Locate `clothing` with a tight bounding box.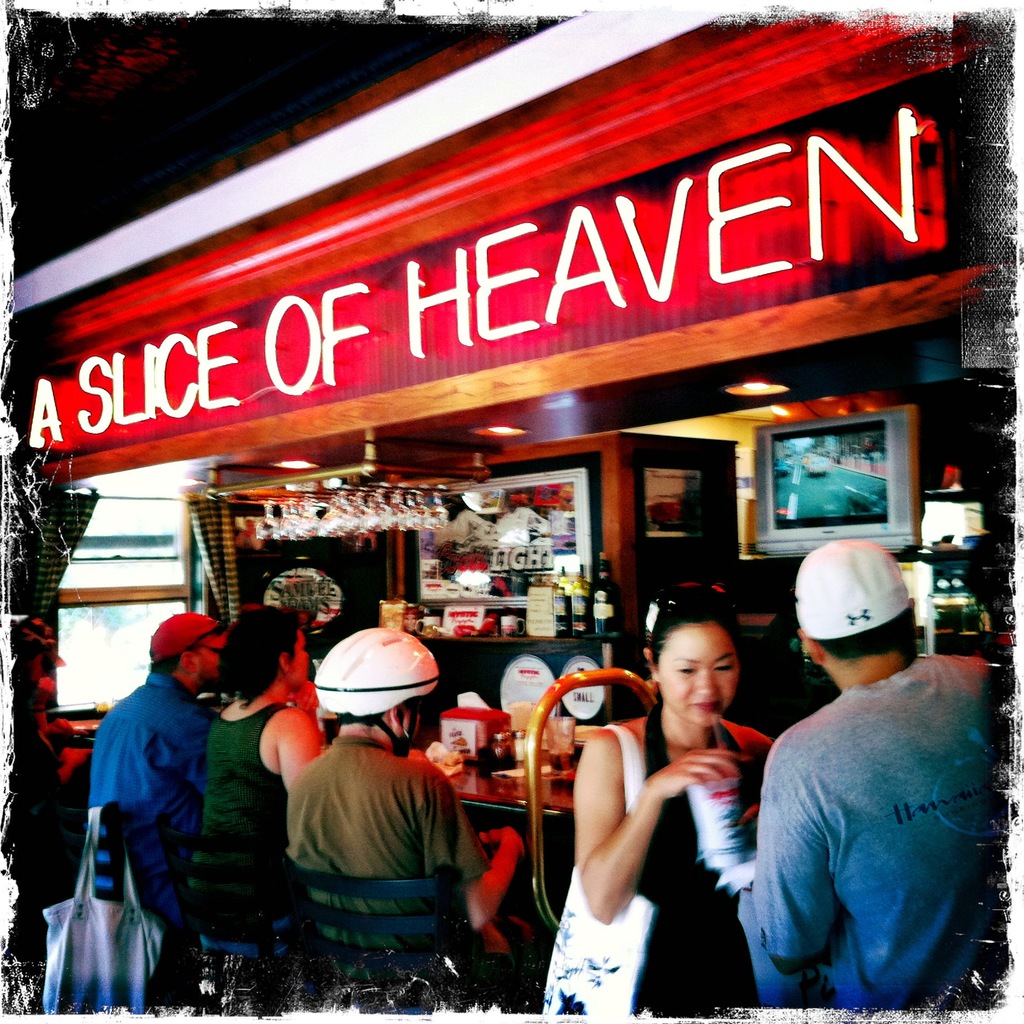
[225,729,332,937].
